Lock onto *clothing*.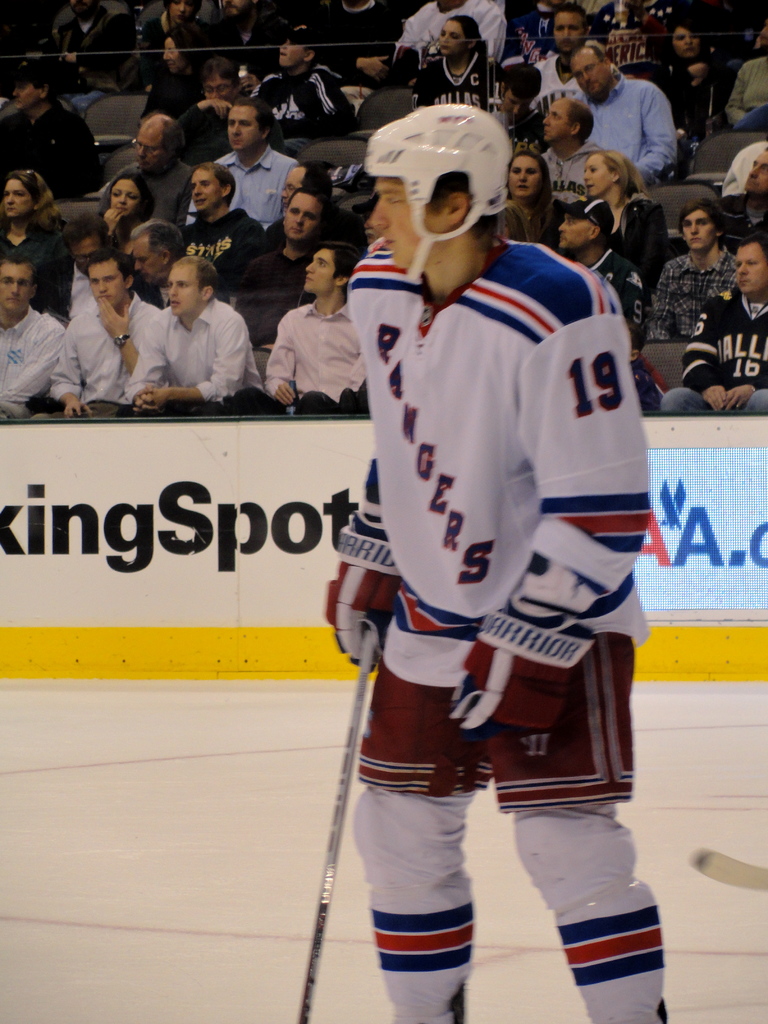
Locked: [148, 73, 202, 116].
